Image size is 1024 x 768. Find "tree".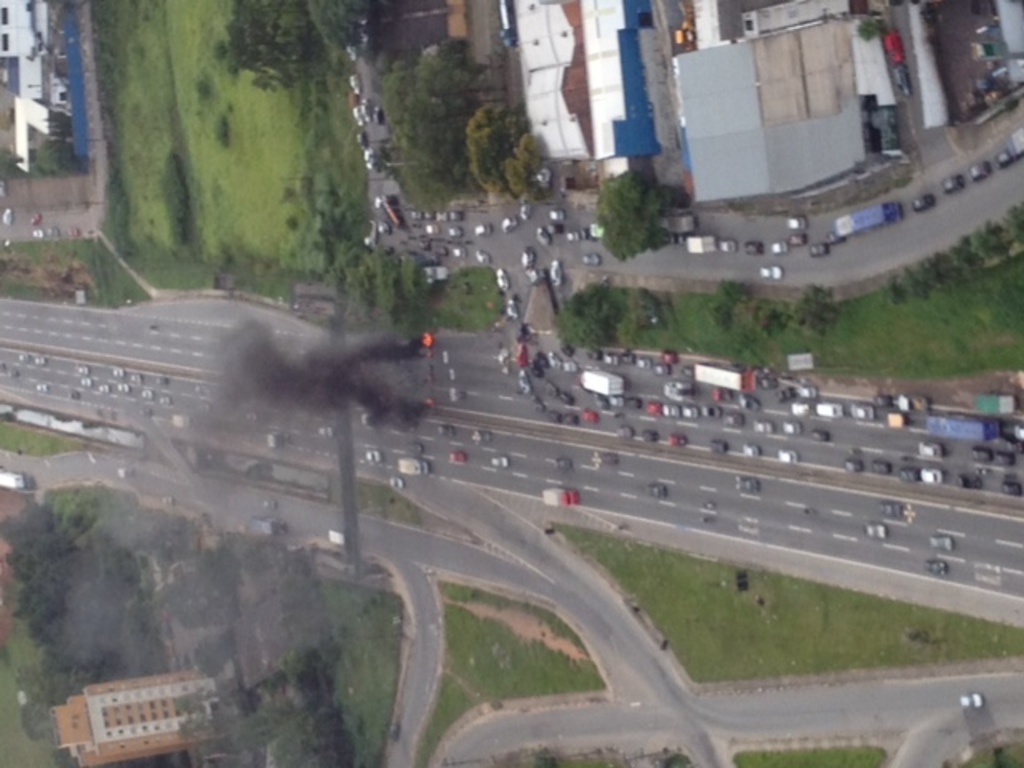
<bbox>632, 288, 666, 325</bbox>.
